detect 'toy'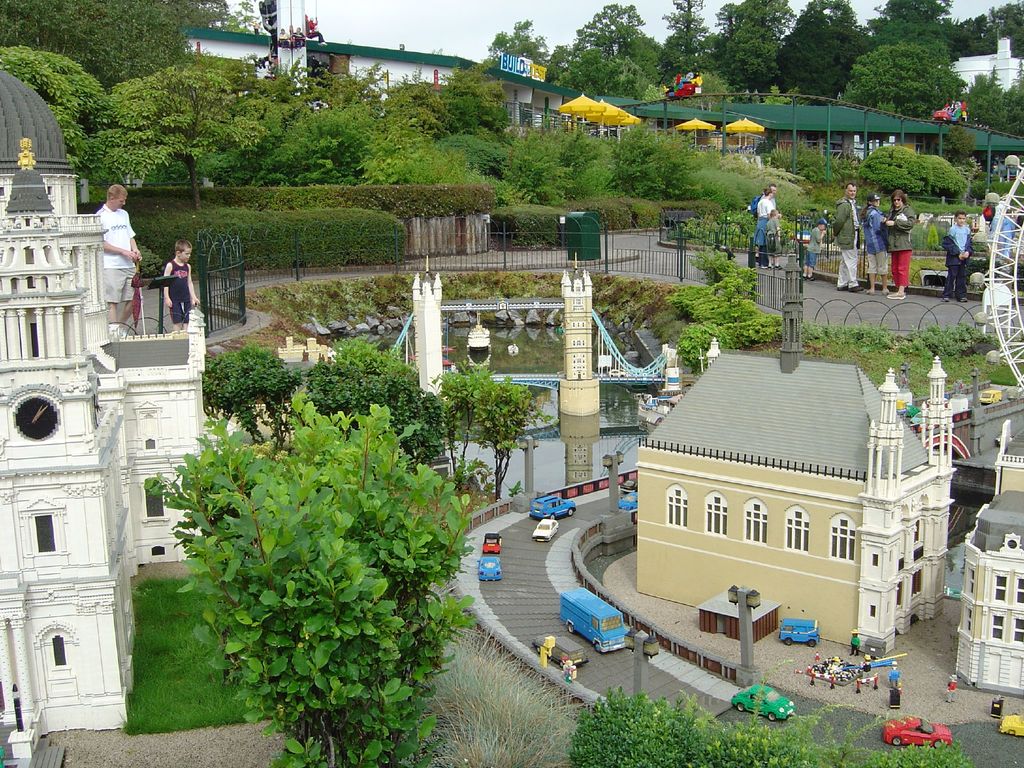
box=[779, 616, 821, 650]
